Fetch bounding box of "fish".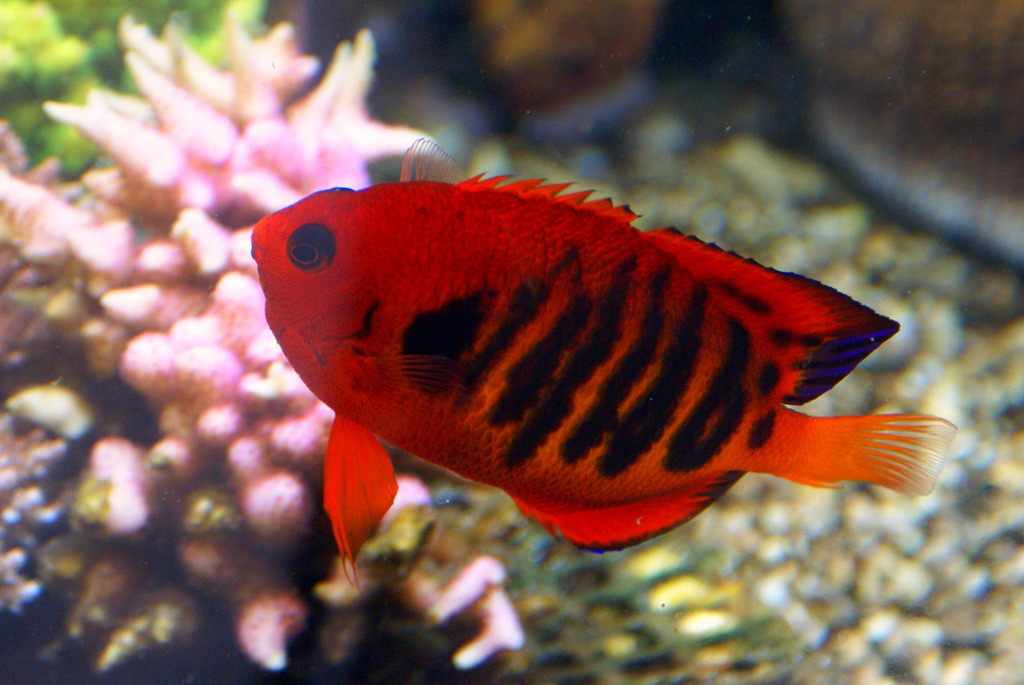
Bbox: 251, 125, 954, 558.
